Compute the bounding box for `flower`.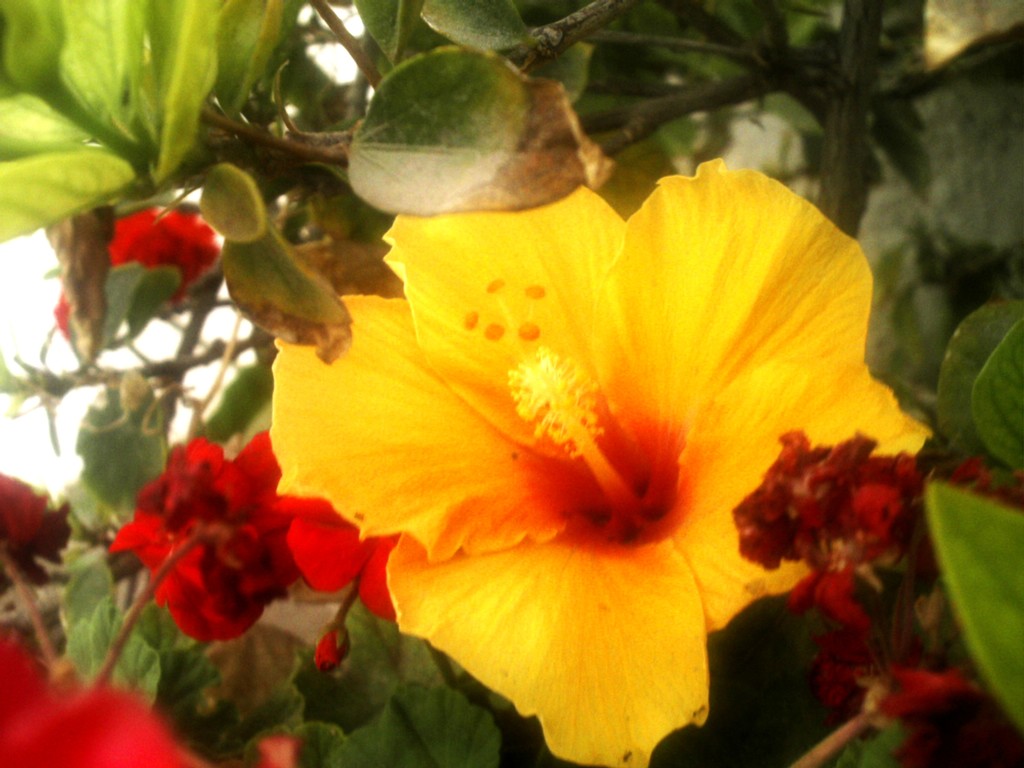
[x1=0, y1=625, x2=209, y2=767].
